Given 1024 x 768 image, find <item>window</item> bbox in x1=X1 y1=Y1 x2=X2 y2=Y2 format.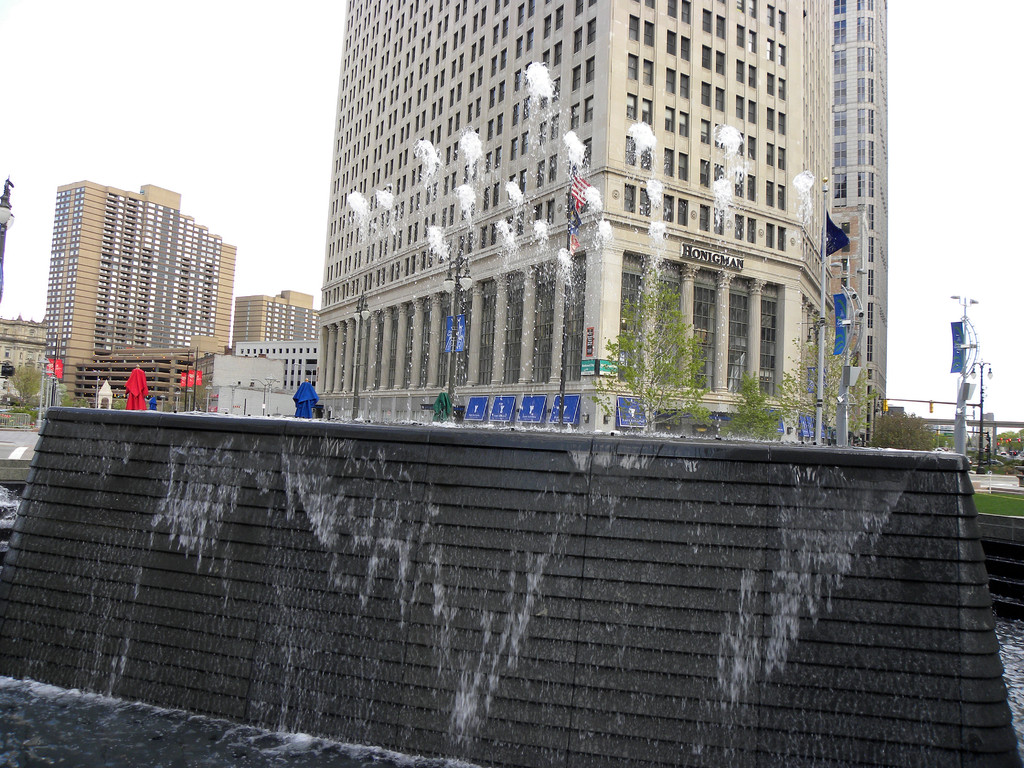
x1=744 y1=170 x2=758 y2=203.
